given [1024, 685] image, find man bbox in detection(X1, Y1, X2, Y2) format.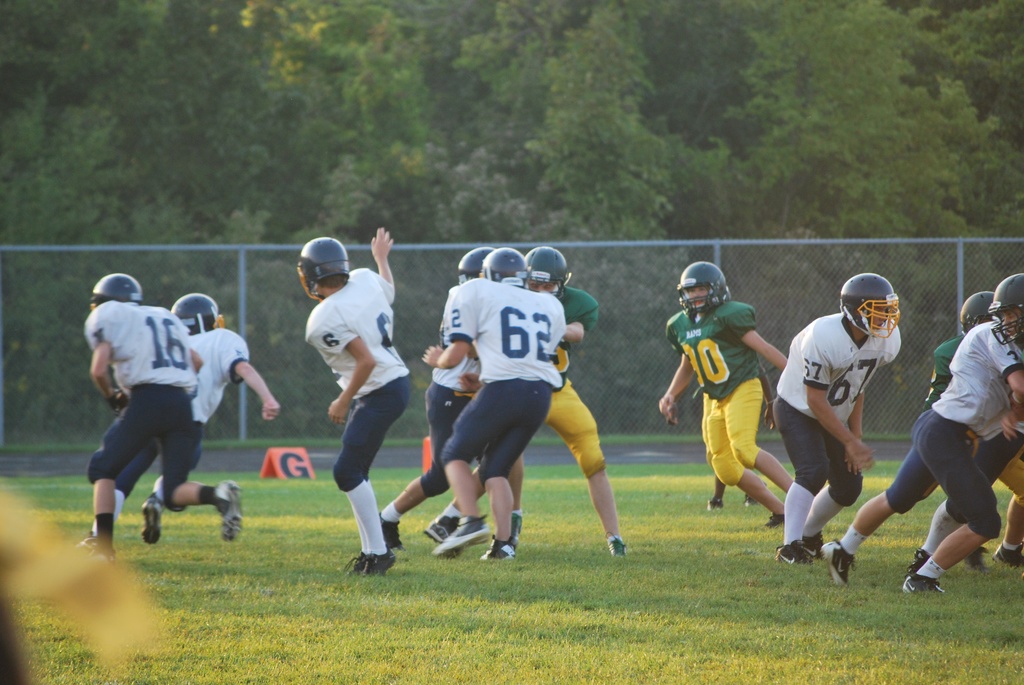
detection(922, 272, 1023, 574).
